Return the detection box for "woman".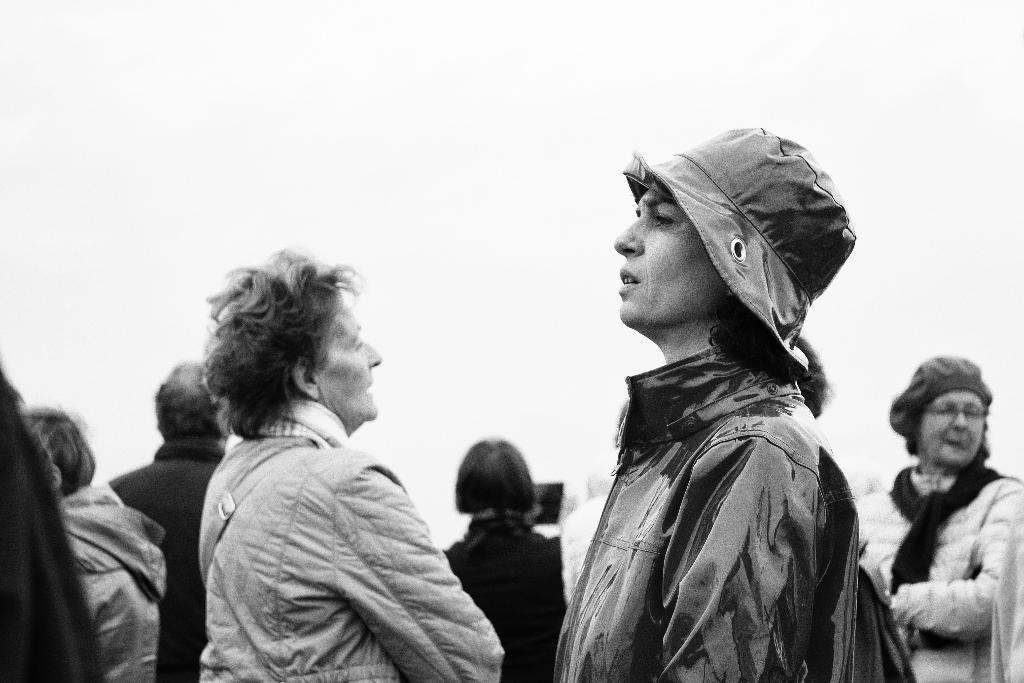
box=[446, 432, 575, 682].
